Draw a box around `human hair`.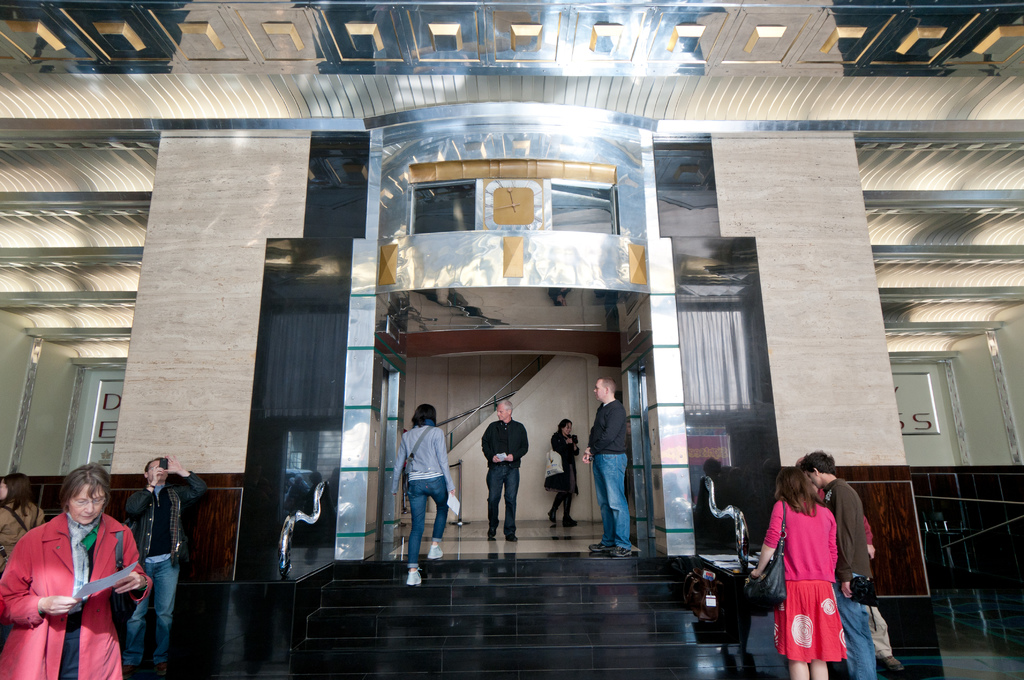
{"left": 774, "top": 467, "right": 825, "bottom": 517}.
